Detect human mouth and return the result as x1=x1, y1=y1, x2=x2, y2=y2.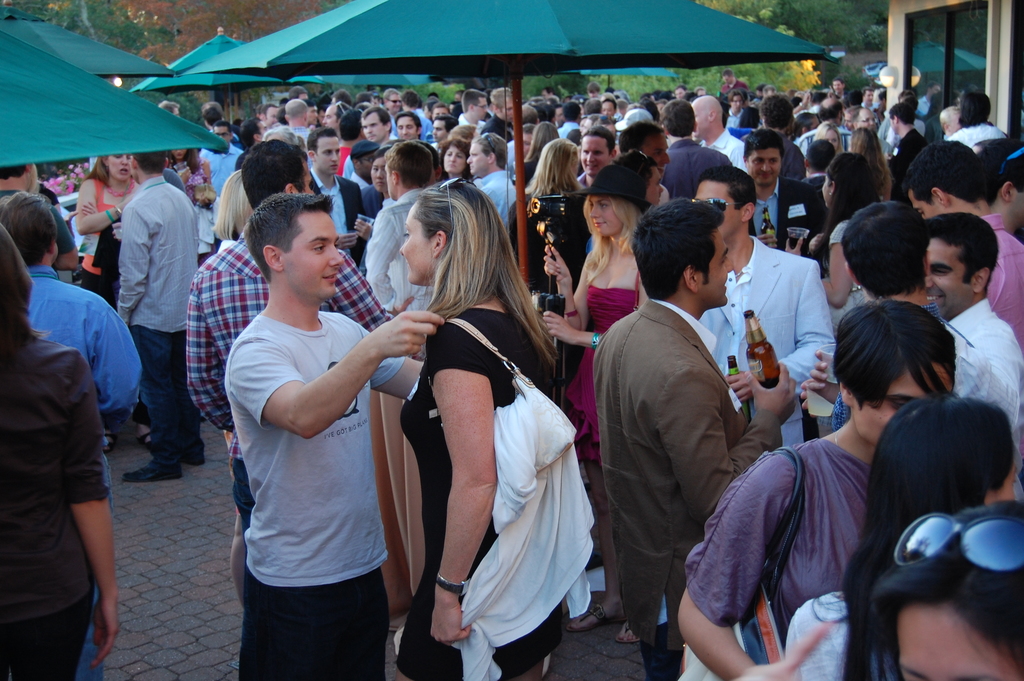
x1=583, y1=161, x2=598, y2=168.
